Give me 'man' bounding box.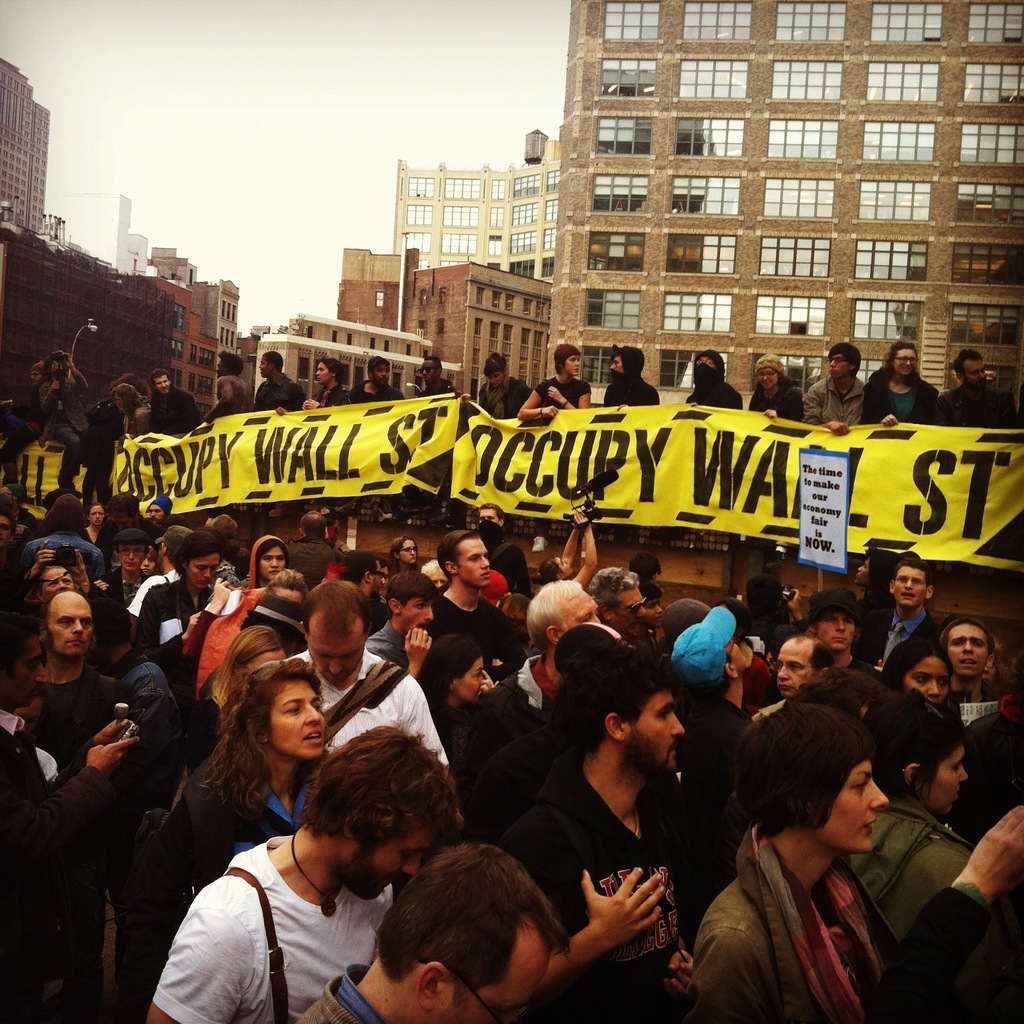
crop(355, 351, 406, 407).
